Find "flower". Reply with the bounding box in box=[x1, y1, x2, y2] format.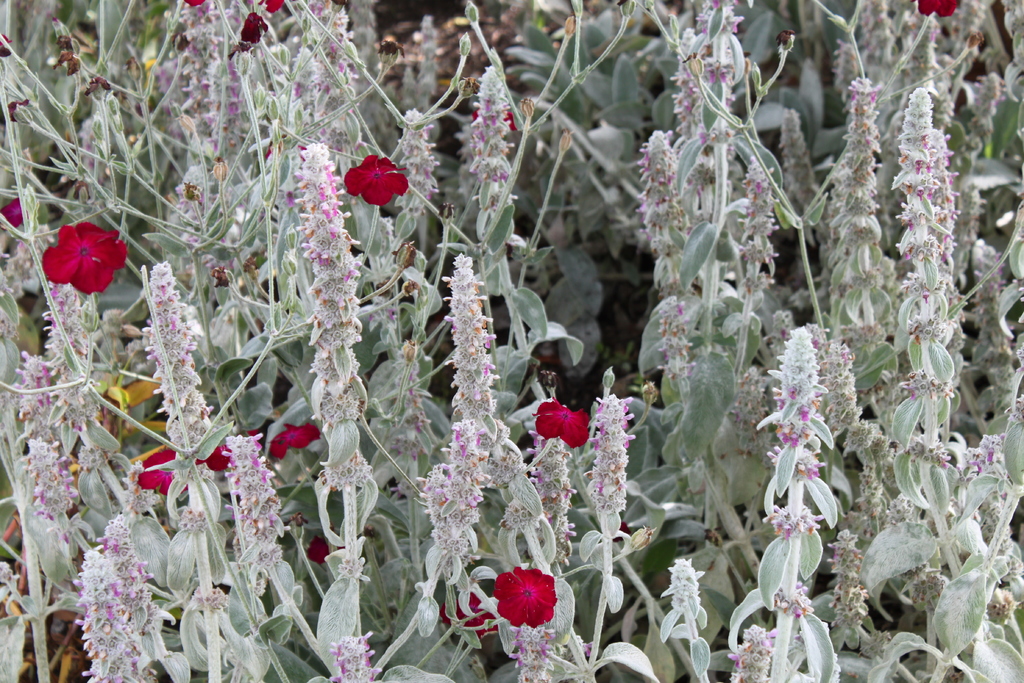
box=[271, 423, 319, 461].
